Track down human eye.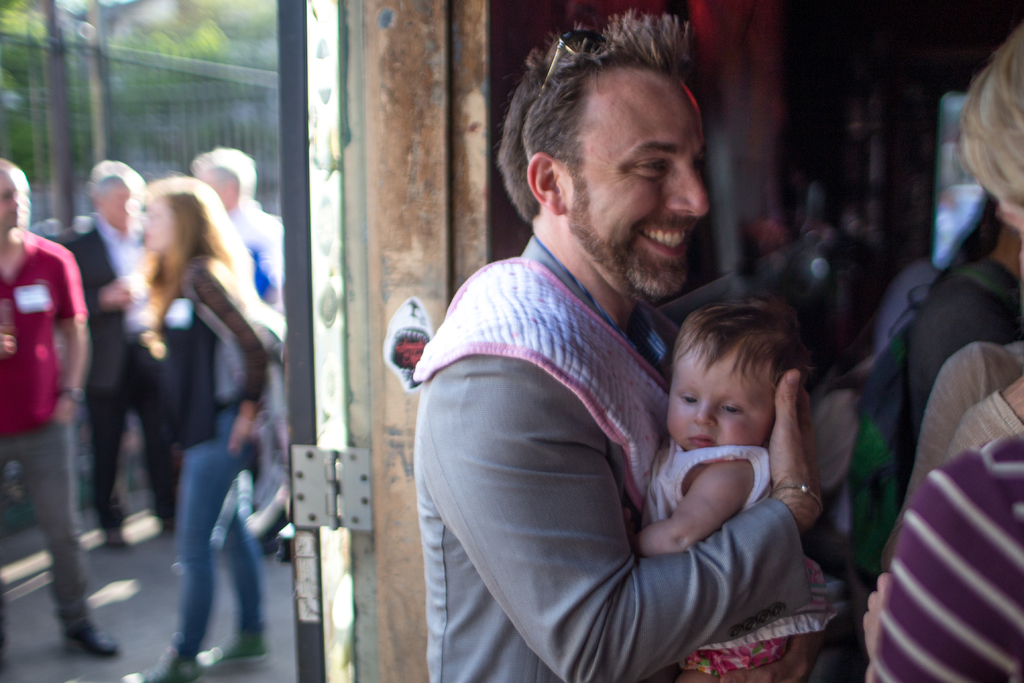
Tracked to x1=632, y1=154, x2=674, y2=186.
